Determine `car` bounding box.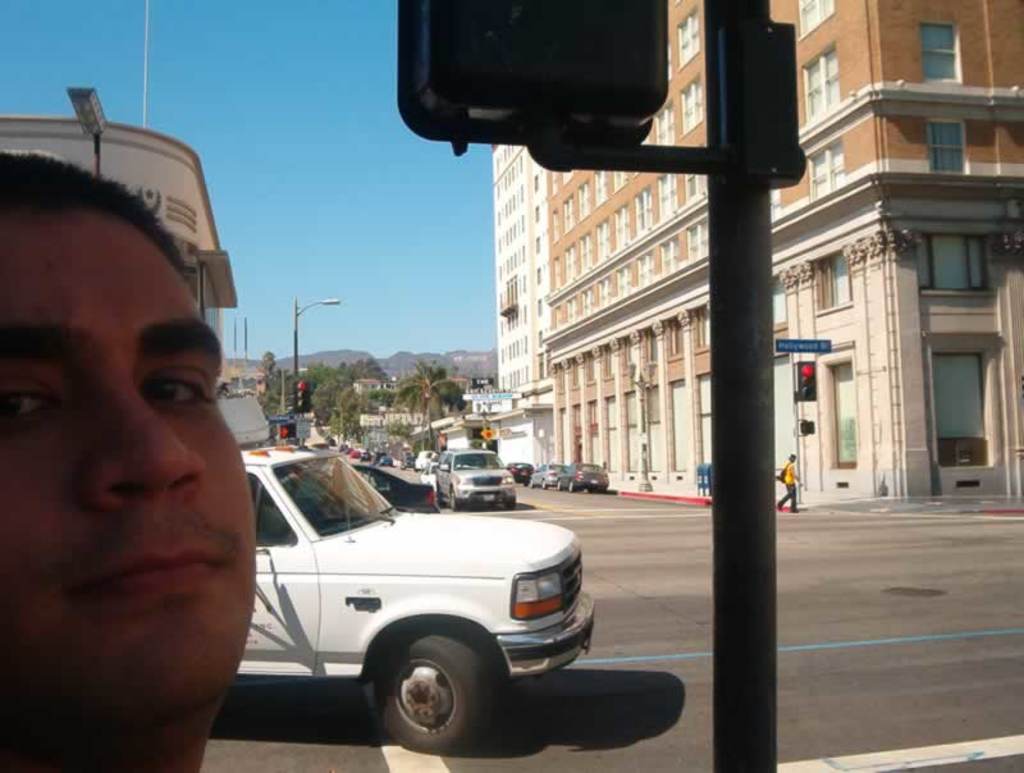
Determined: (230, 445, 595, 754).
